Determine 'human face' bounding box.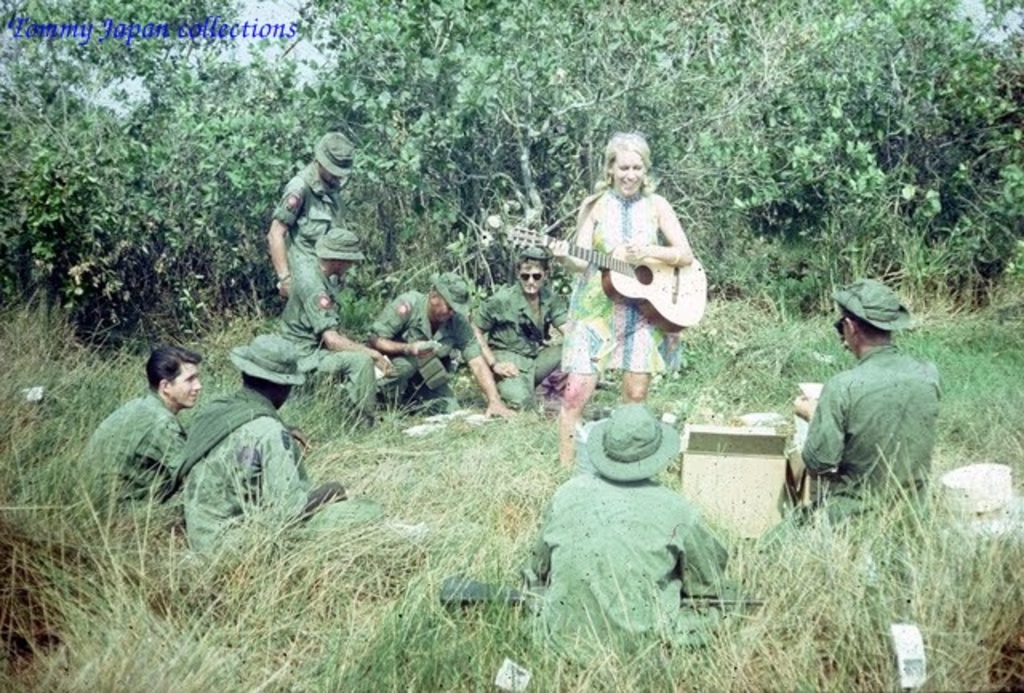
Determined: pyautogui.locateOnScreen(435, 302, 458, 325).
